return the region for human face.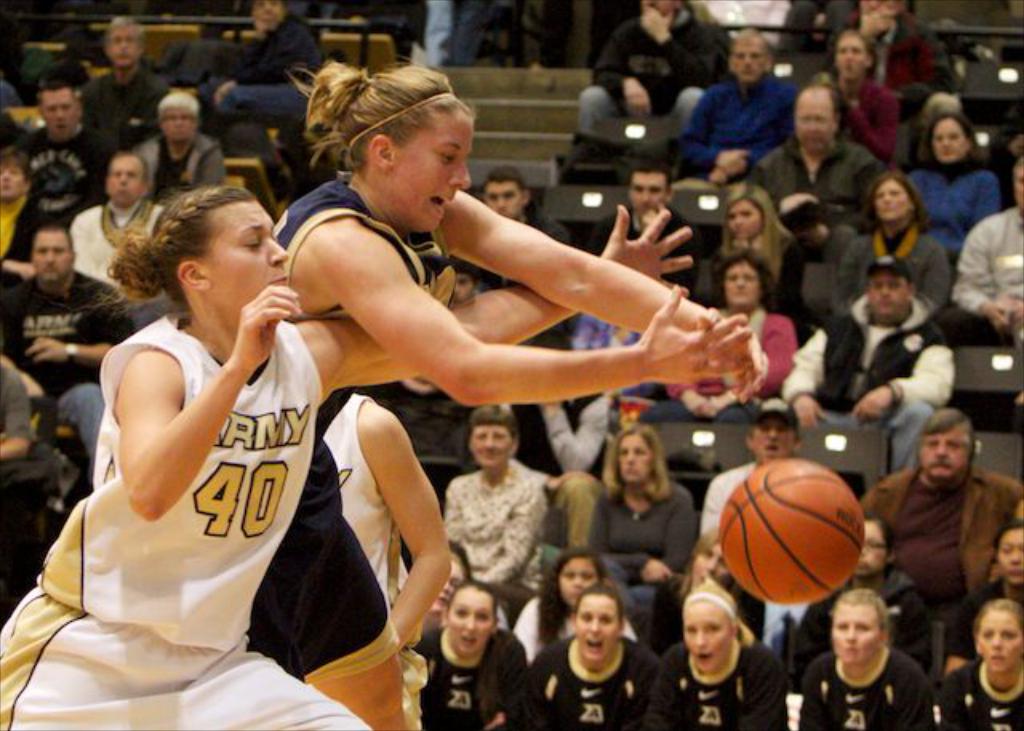
x1=917 y1=422 x2=971 y2=477.
